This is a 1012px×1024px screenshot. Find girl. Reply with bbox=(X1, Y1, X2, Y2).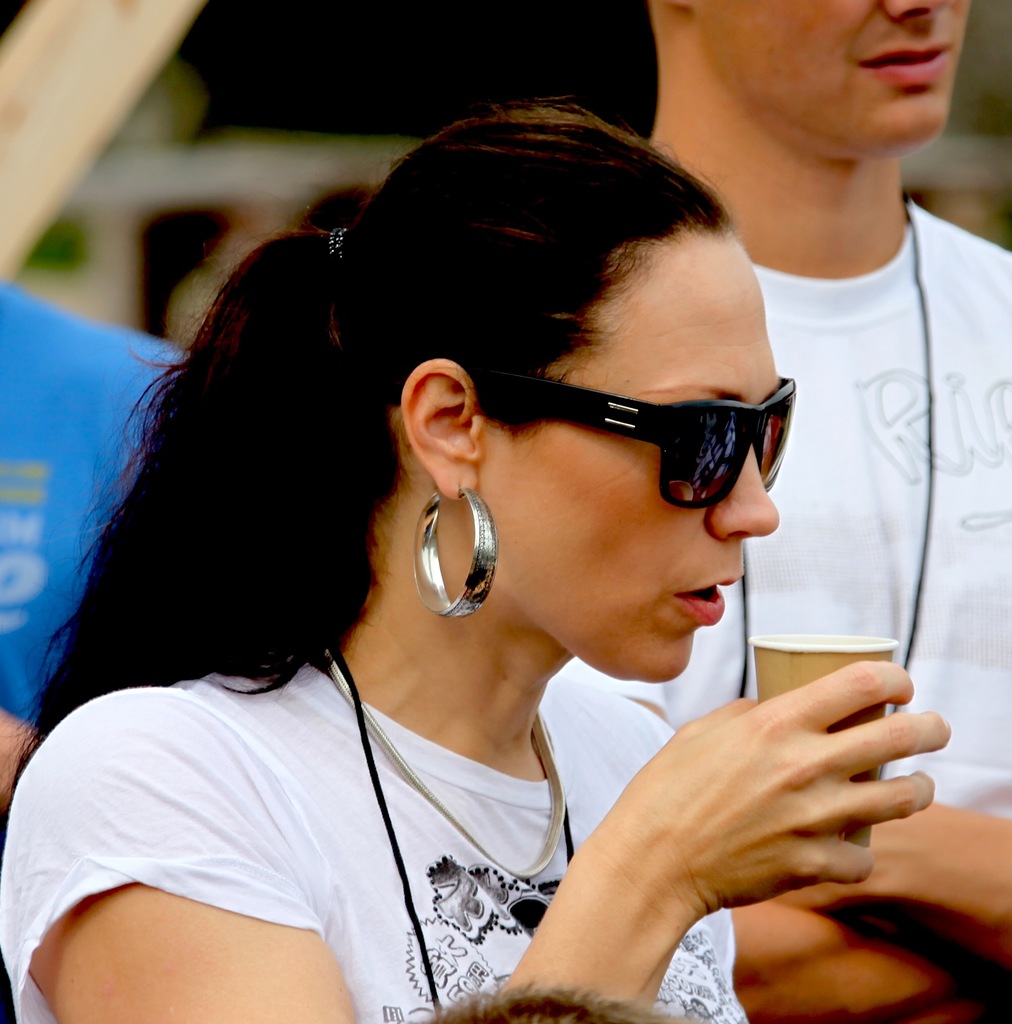
bbox=(0, 97, 954, 1023).
